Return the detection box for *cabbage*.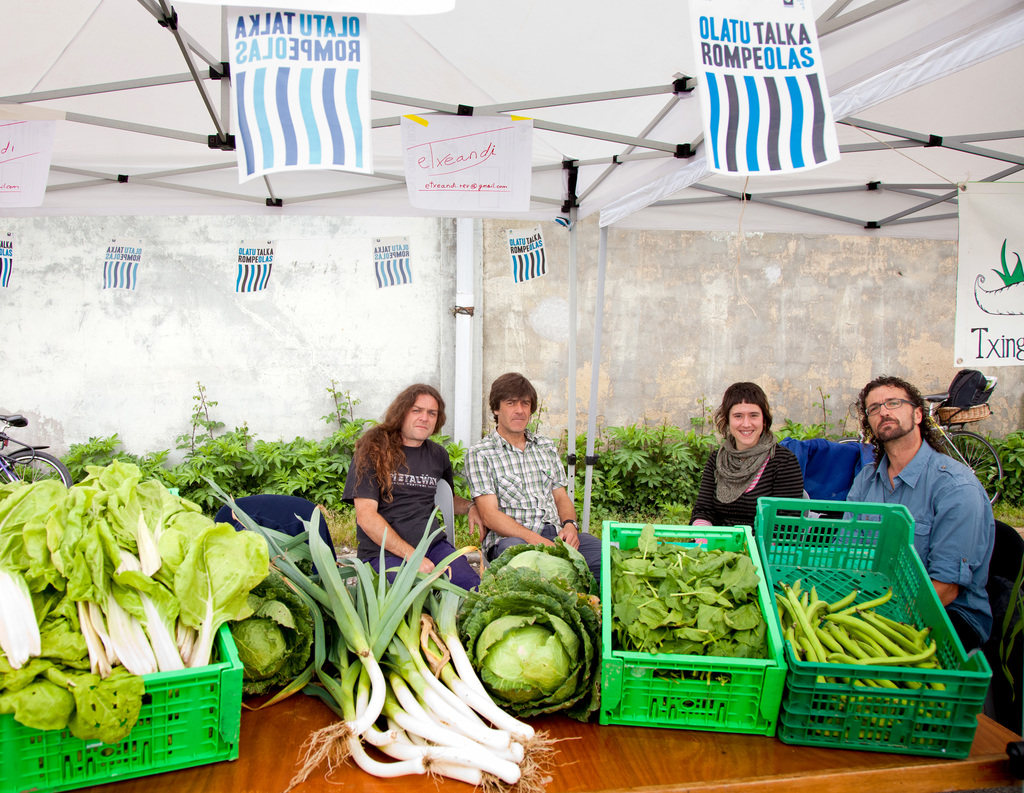
[left=463, top=597, right=595, bottom=723].
